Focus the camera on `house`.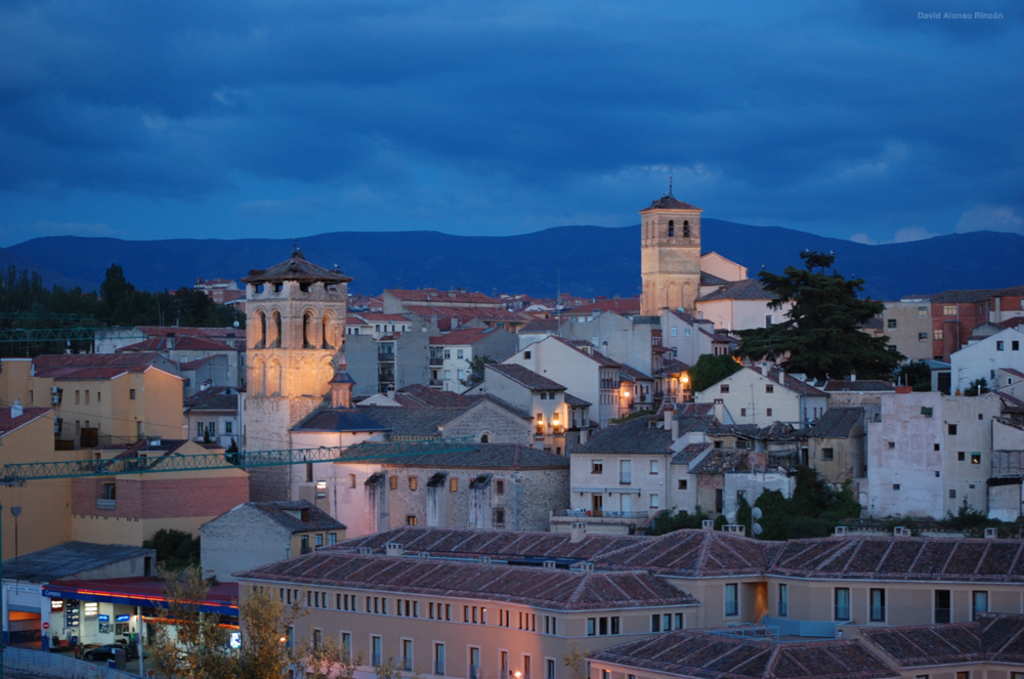
Focus region: [x1=567, y1=391, x2=758, y2=525].
